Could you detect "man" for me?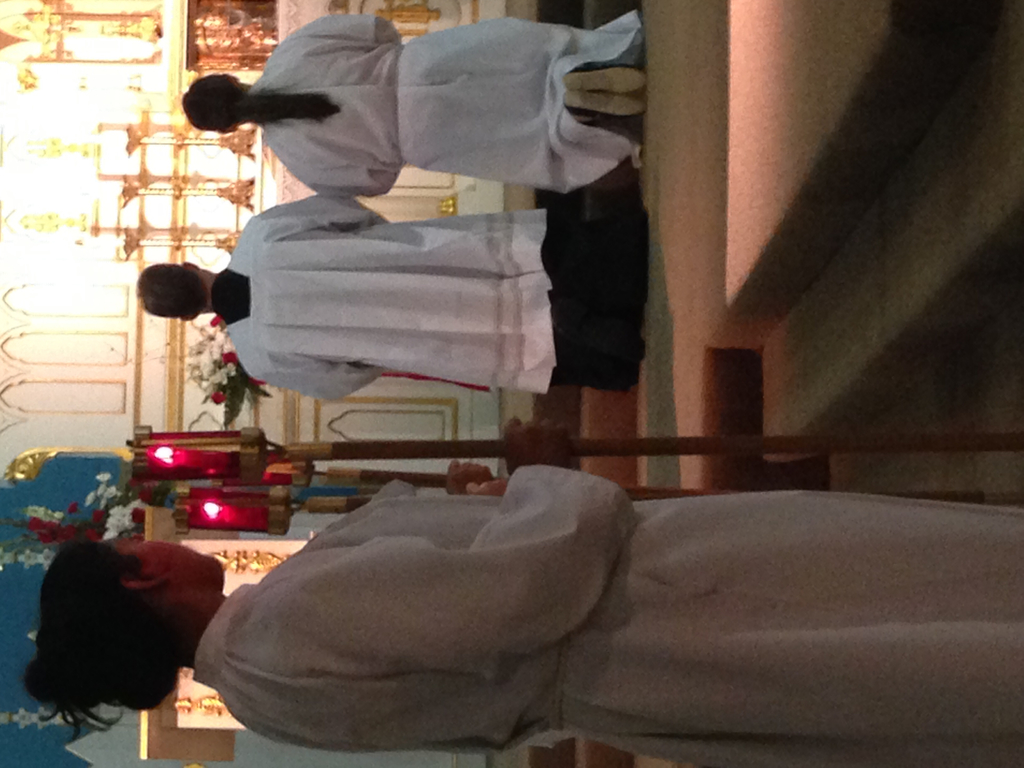
Detection result: select_region(127, 187, 657, 407).
